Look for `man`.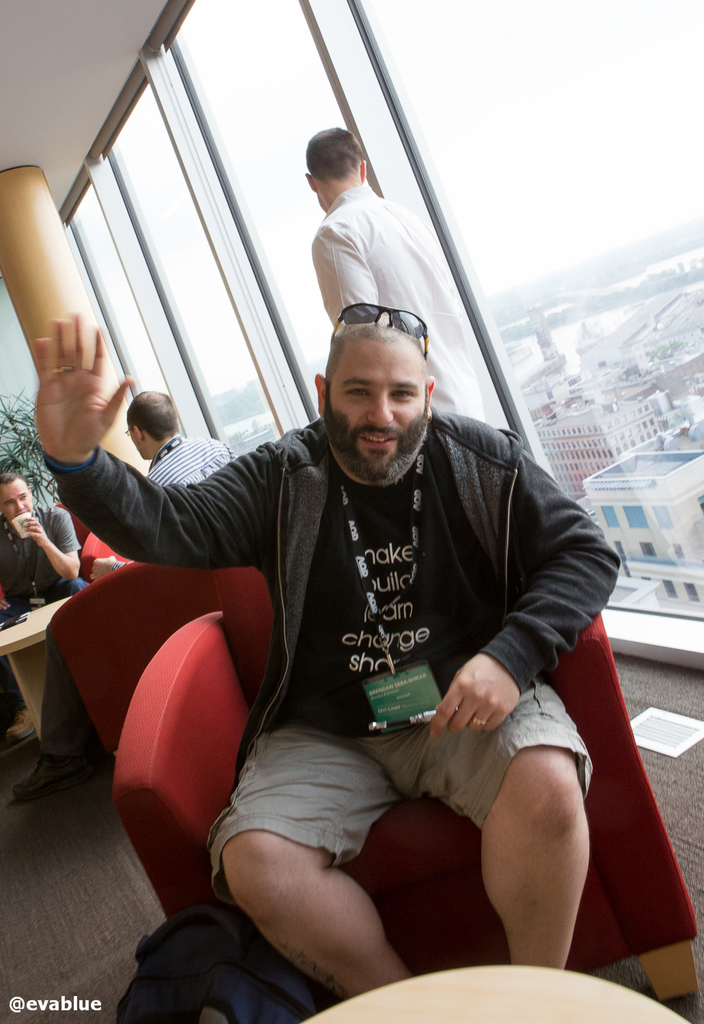
Found: l=20, t=302, r=629, b=1008.
